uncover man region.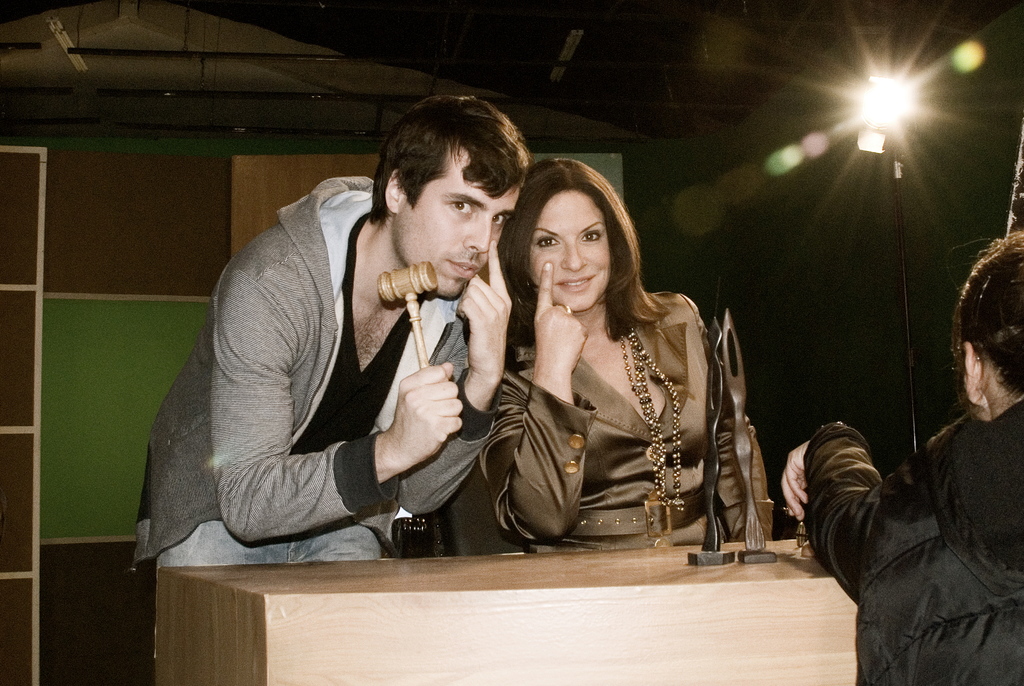
Uncovered: [x1=161, y1=113, x2=555, y2=589].
